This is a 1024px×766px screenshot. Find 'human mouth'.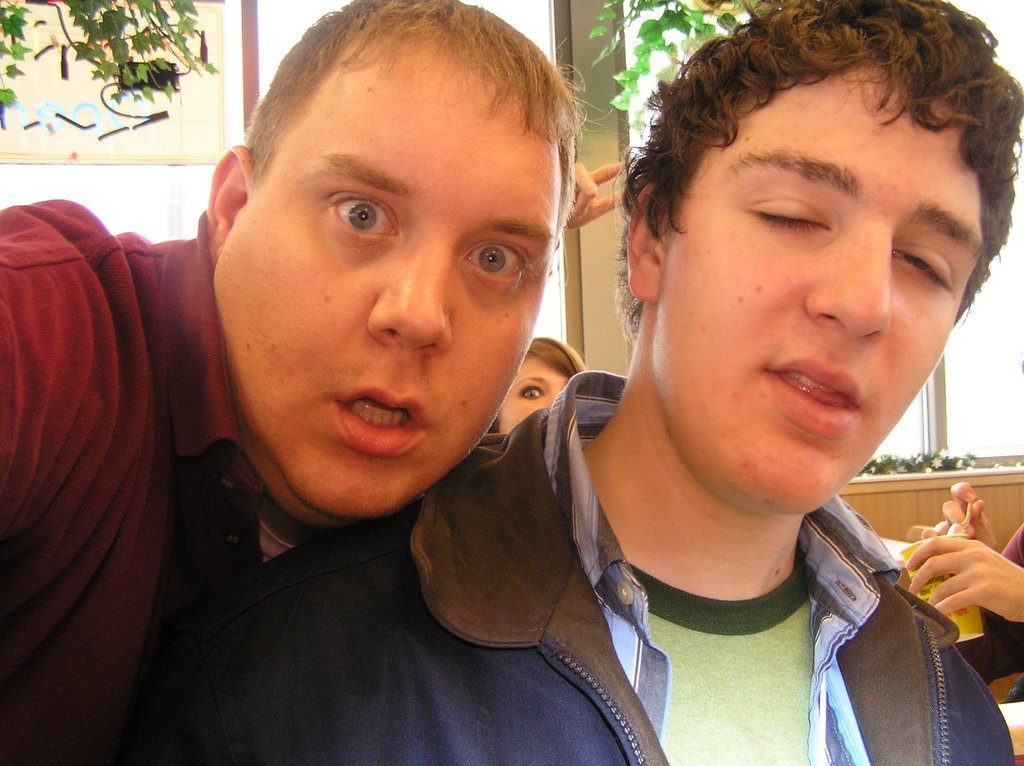
Bounding box: locate(325, 386, 427, 455).
